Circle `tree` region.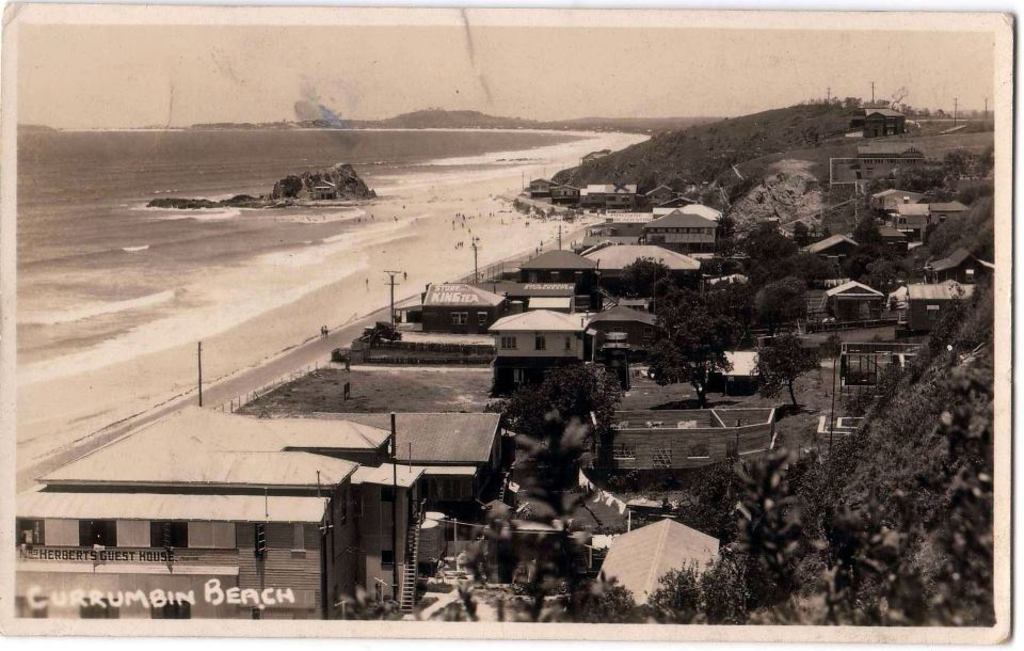
Region: locate(537, 354, 599, 418).
